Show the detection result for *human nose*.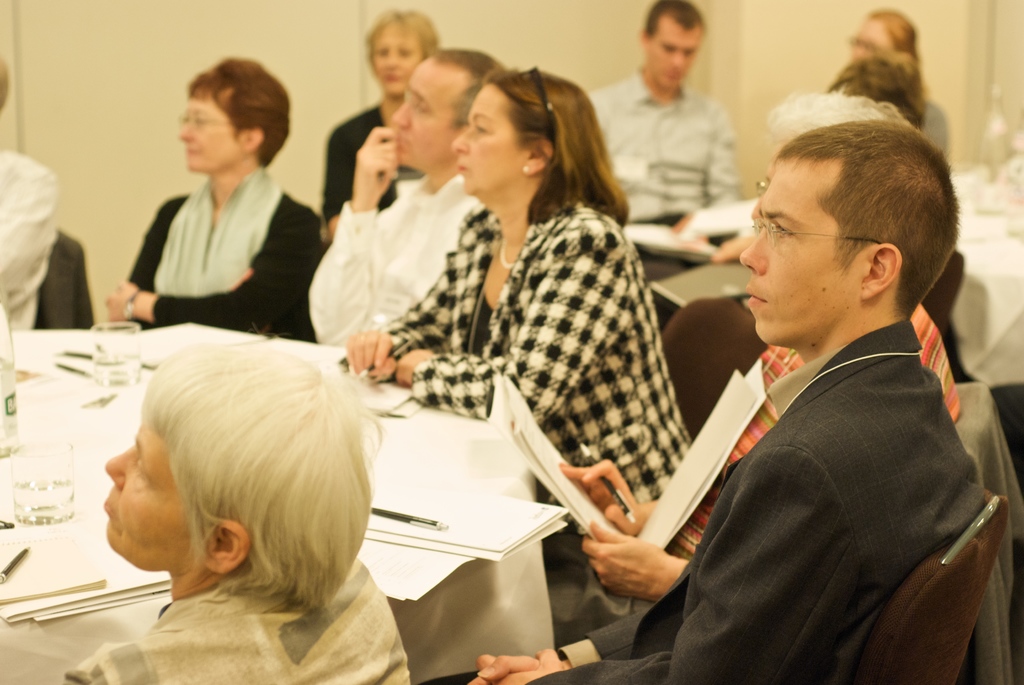
crop(98, 443, 131, 483).
